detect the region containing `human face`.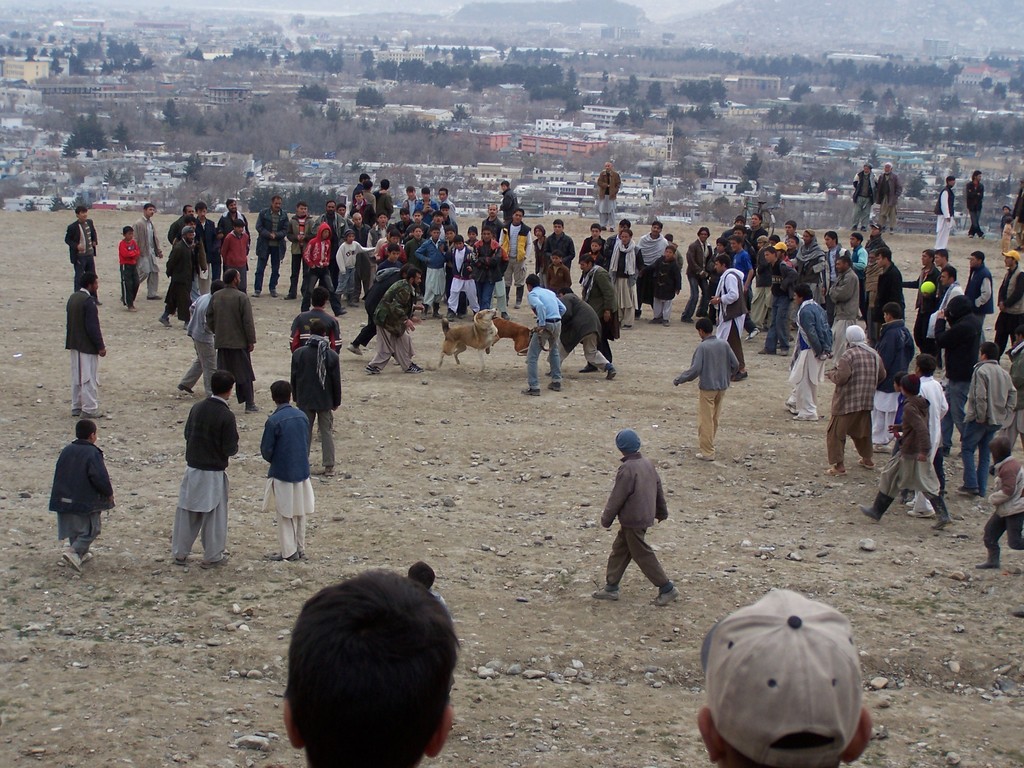
[1004,256,1013,268].
